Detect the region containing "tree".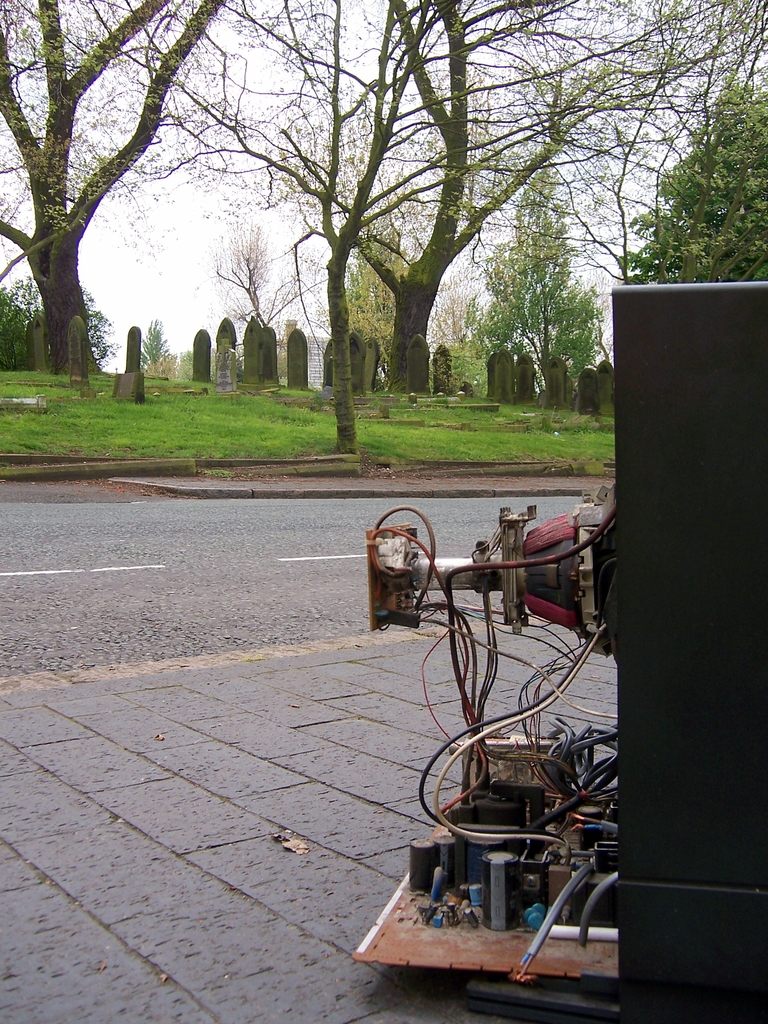
rect(611, 79, 765, 291).
